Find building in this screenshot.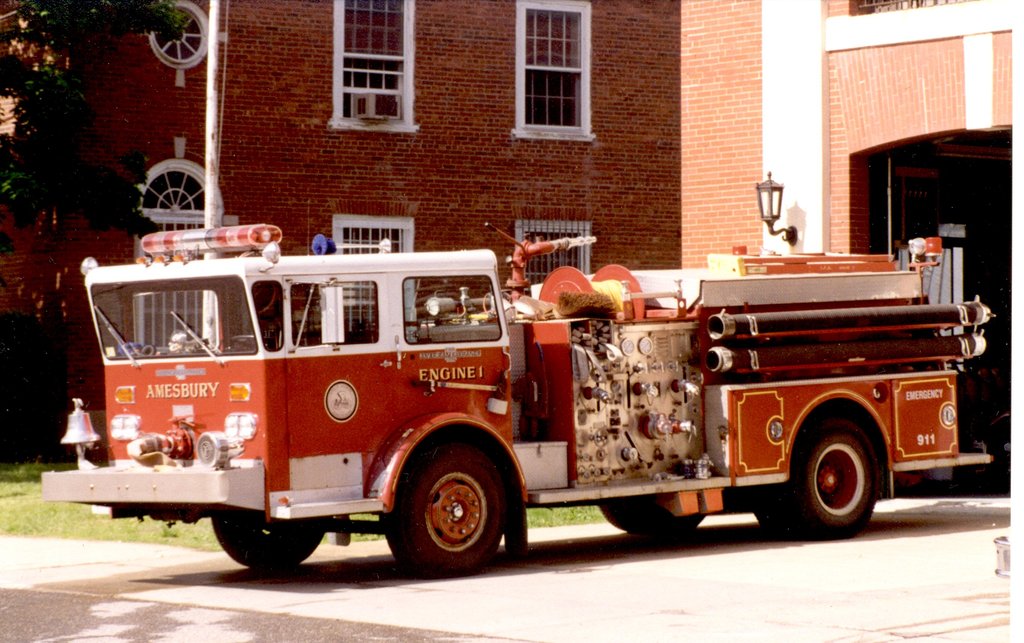
The bounding box for building is [0, 0, 1023, 466].
